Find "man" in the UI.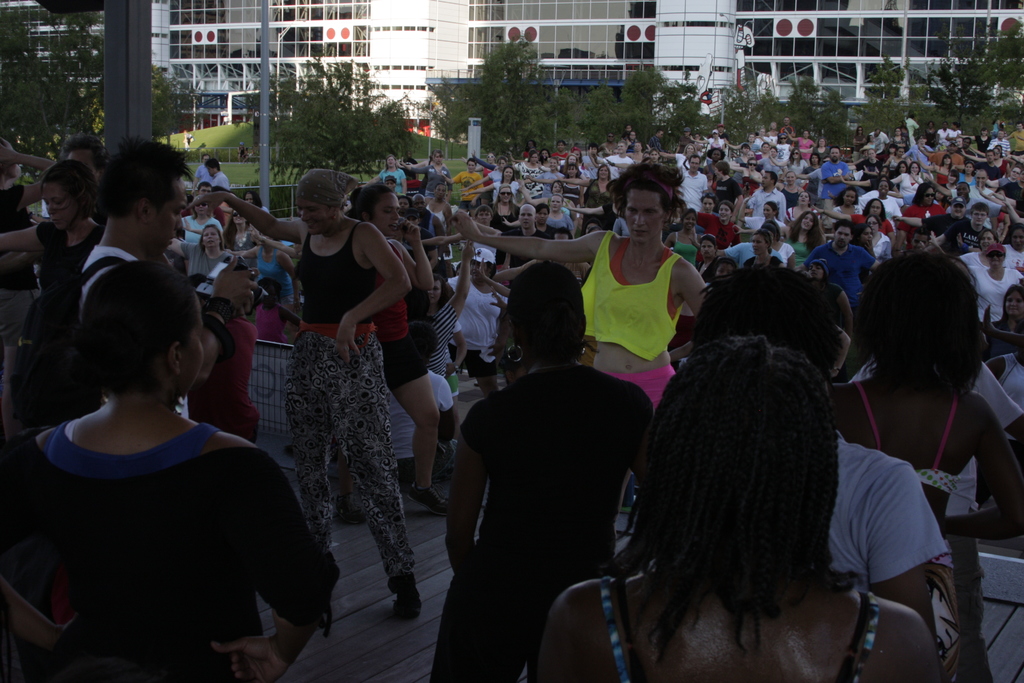
UI element at [708,163,742,222].
